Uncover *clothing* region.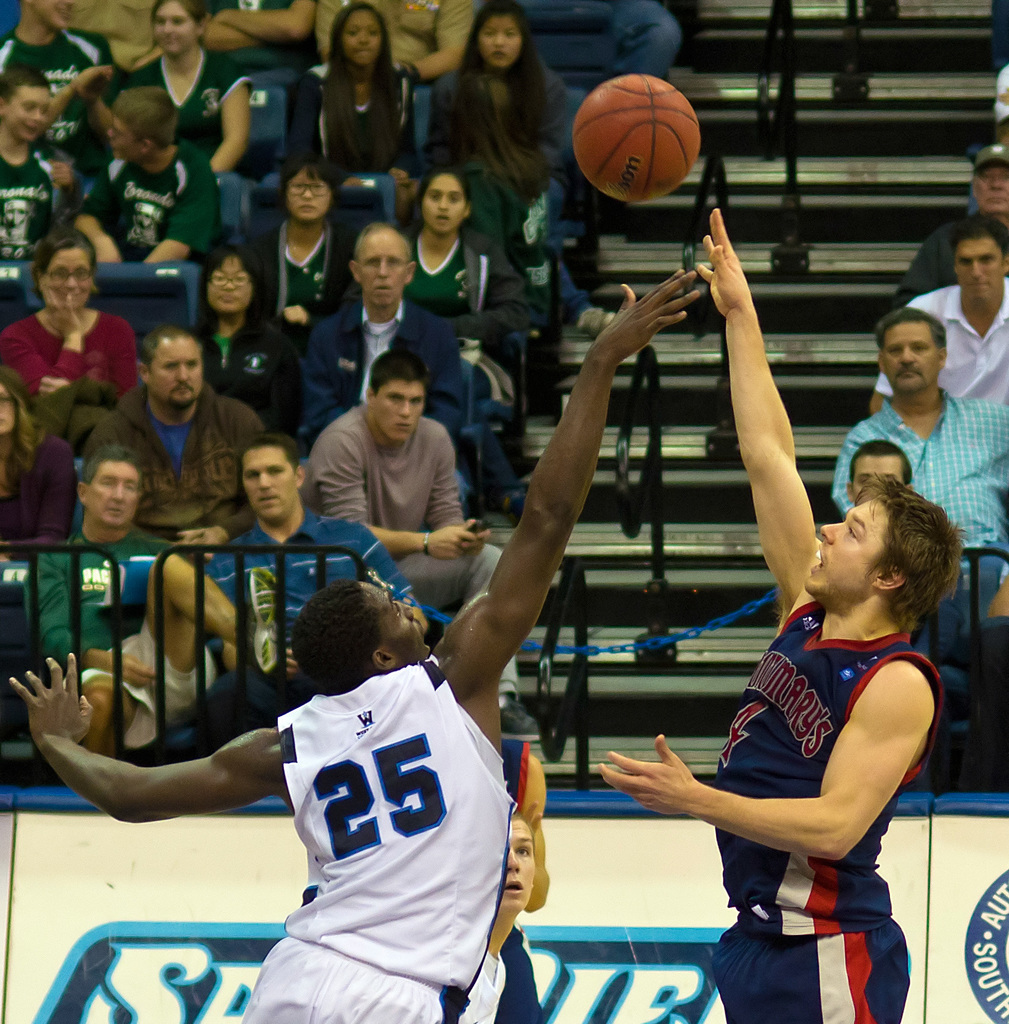
Uncovered: 239, 664, 510, 1023.
